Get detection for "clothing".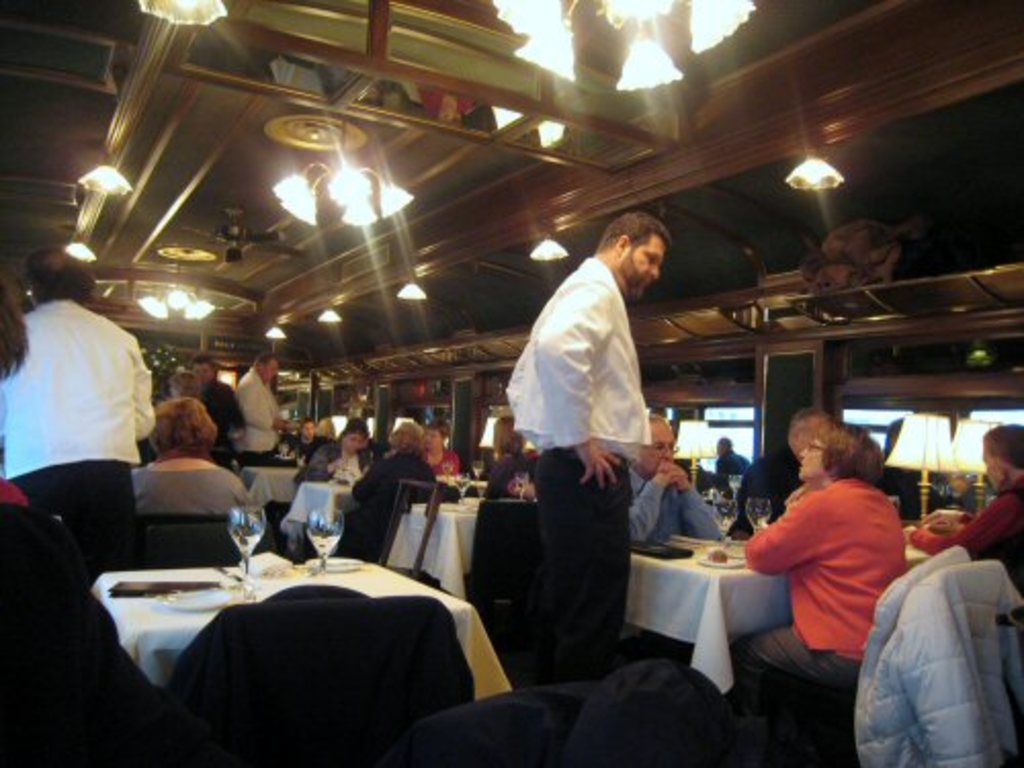
Detection: locate(0, 297, 158, 578).
